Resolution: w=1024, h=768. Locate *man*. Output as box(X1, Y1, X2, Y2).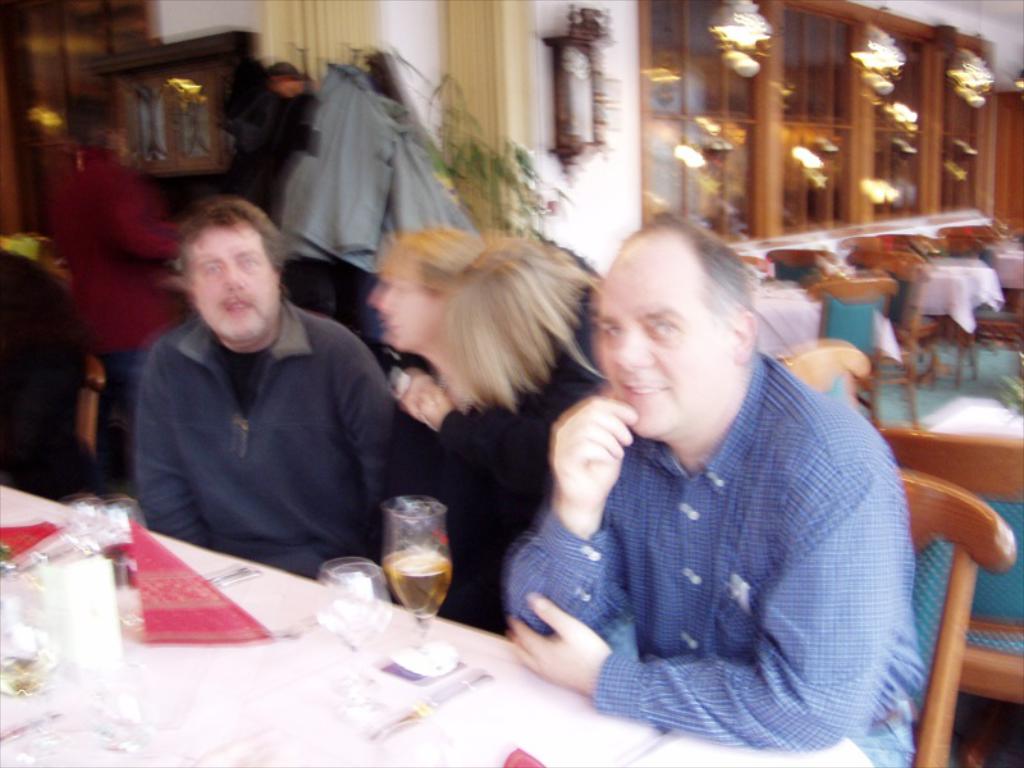
box(132, 200, 393, 599).
